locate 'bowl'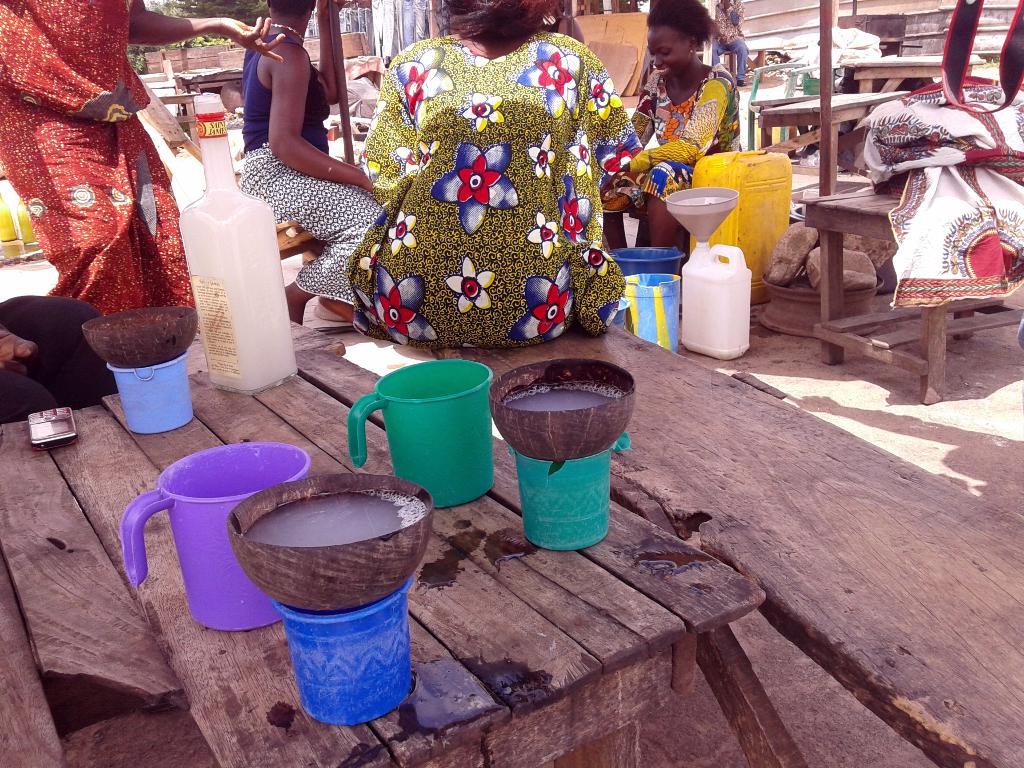
detection(225, 479, 437, 611)
